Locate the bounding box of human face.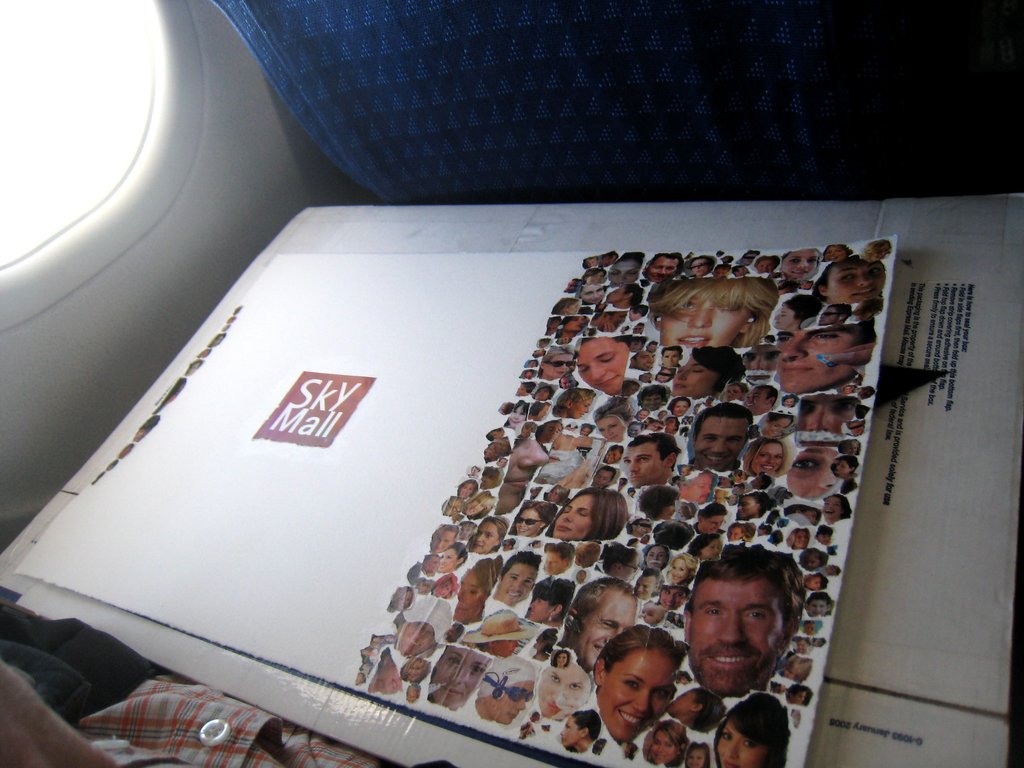
Bounding box: x1=402, y1=680, x2=415, y2=703.
